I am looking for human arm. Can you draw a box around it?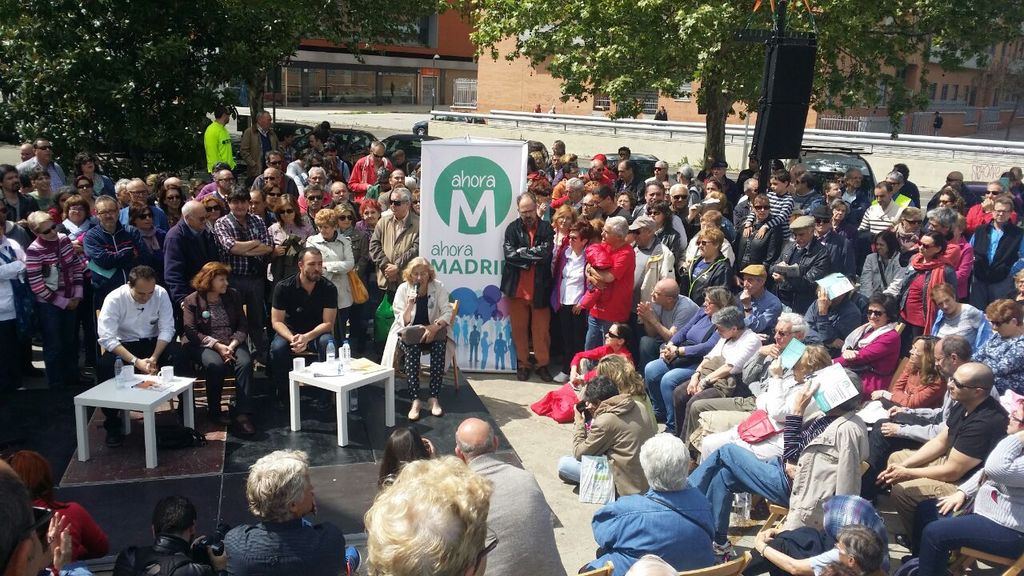
Sure, the bounding box is 694:330:762:396.
